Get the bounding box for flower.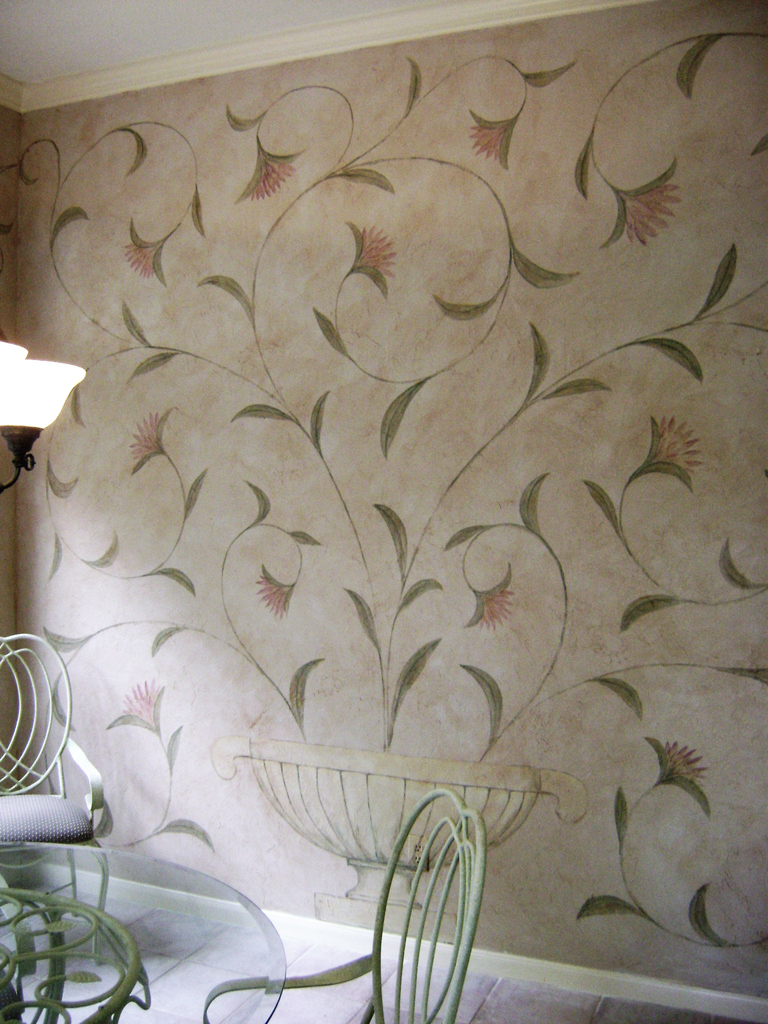
pyautogui.locateOnScreen(666, 739, 710, 790).
